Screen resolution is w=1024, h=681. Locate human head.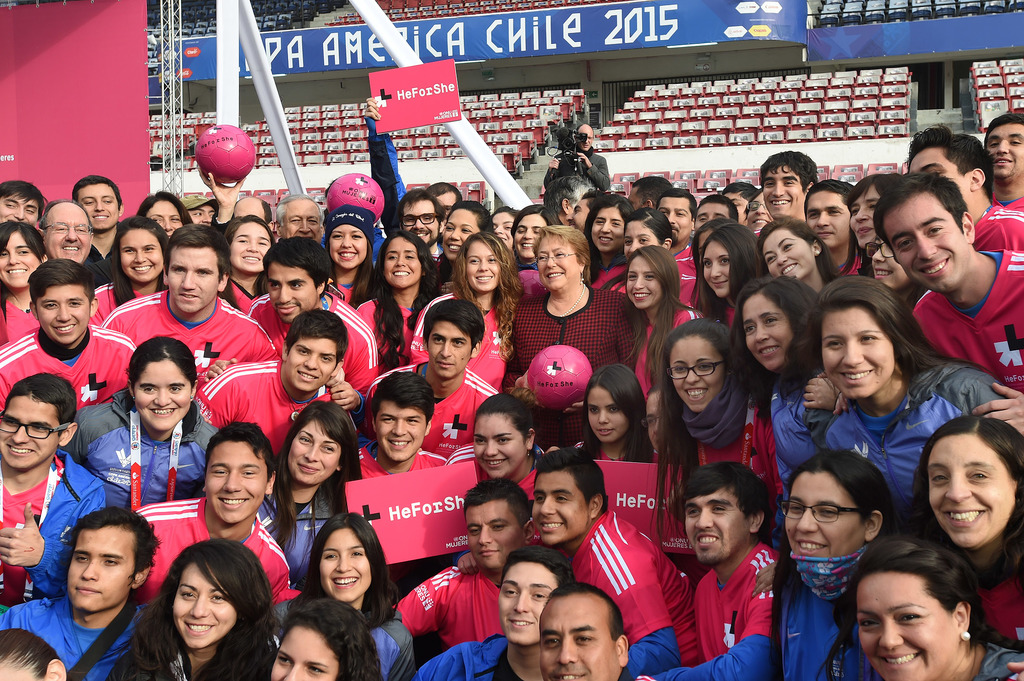
detection(440, 195, 499, 259).
